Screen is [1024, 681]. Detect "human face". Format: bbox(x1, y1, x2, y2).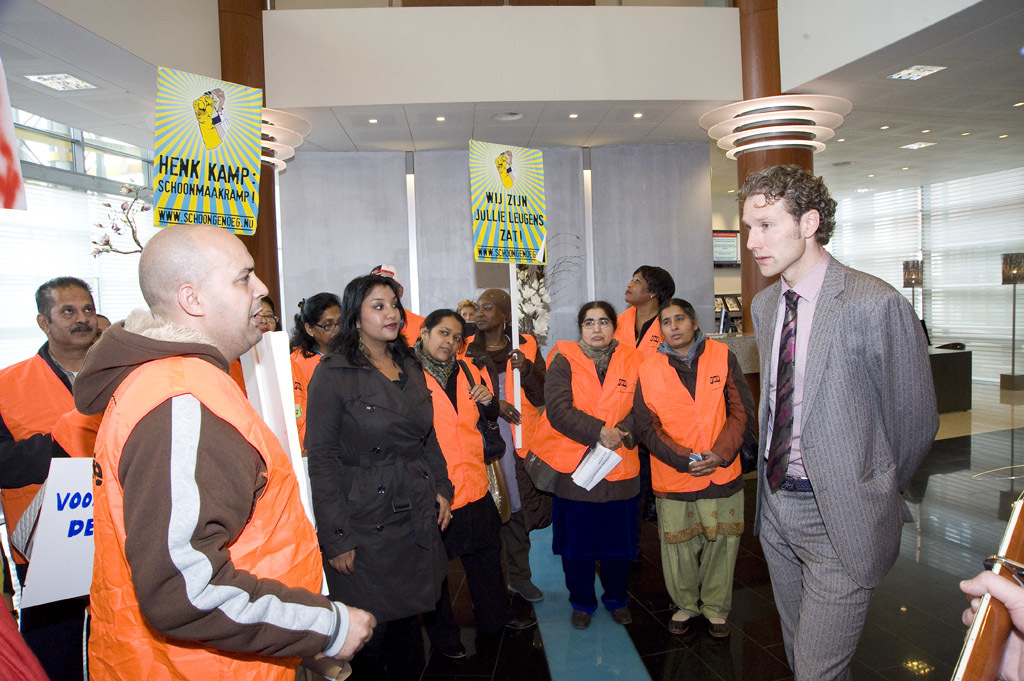
bbox(365, 281, 407, 344).
